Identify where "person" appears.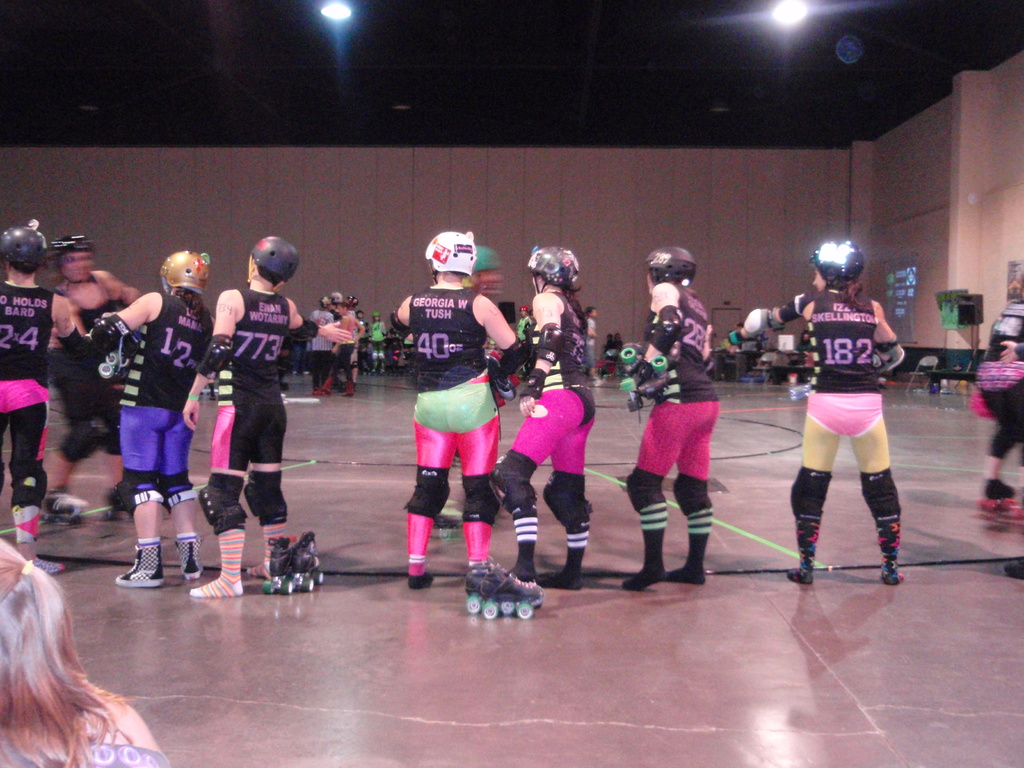
Appears at (x1=181, y1=233, x2=306, y2=591).
